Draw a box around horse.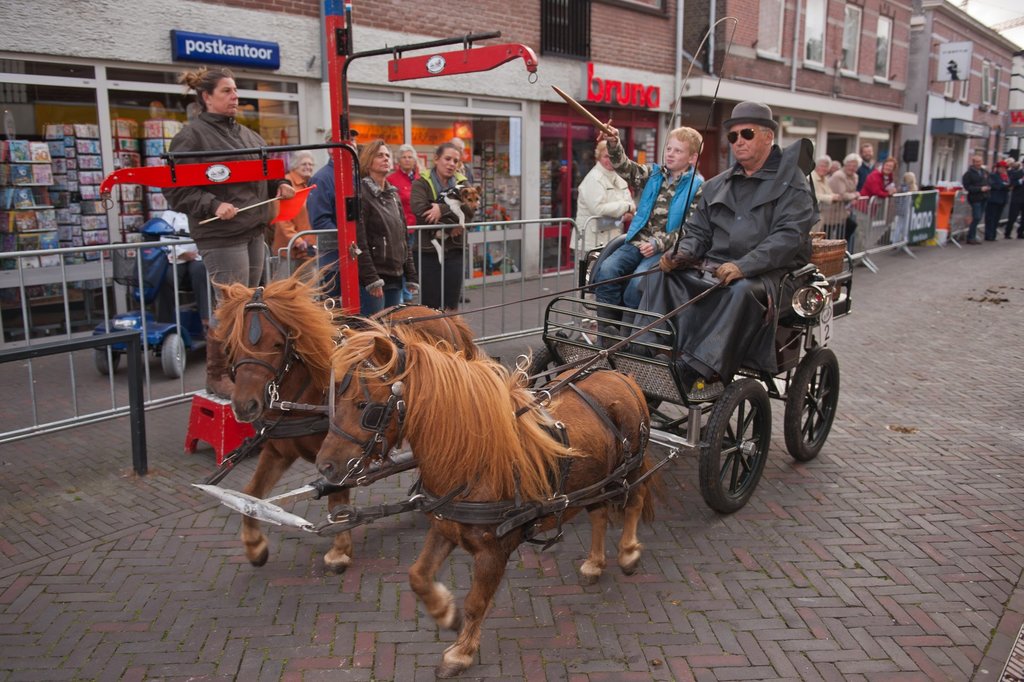
(311, 317, 662, 681).
